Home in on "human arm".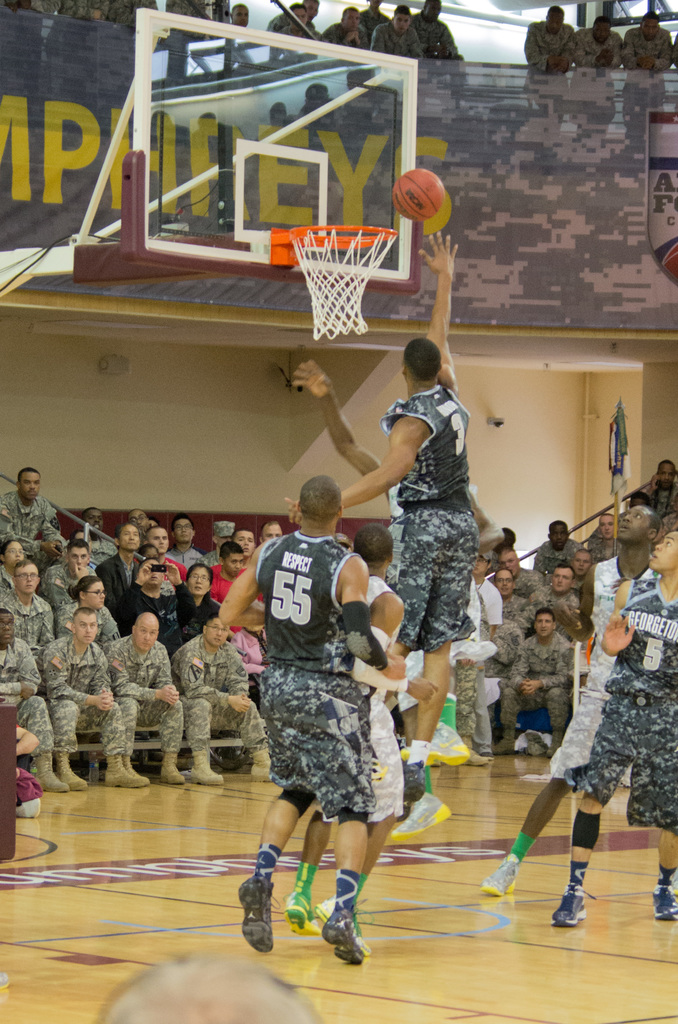
Homed in at {"x1": 225, "y1": 658, "x2": 246, "y2": 716}.
